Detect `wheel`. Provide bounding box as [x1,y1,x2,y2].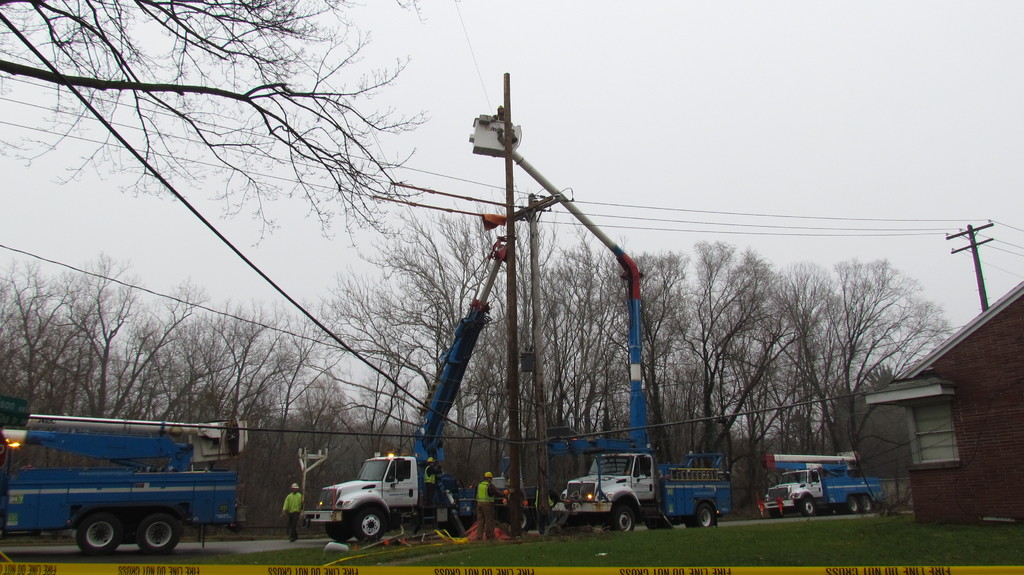
[356,508,385,540].
